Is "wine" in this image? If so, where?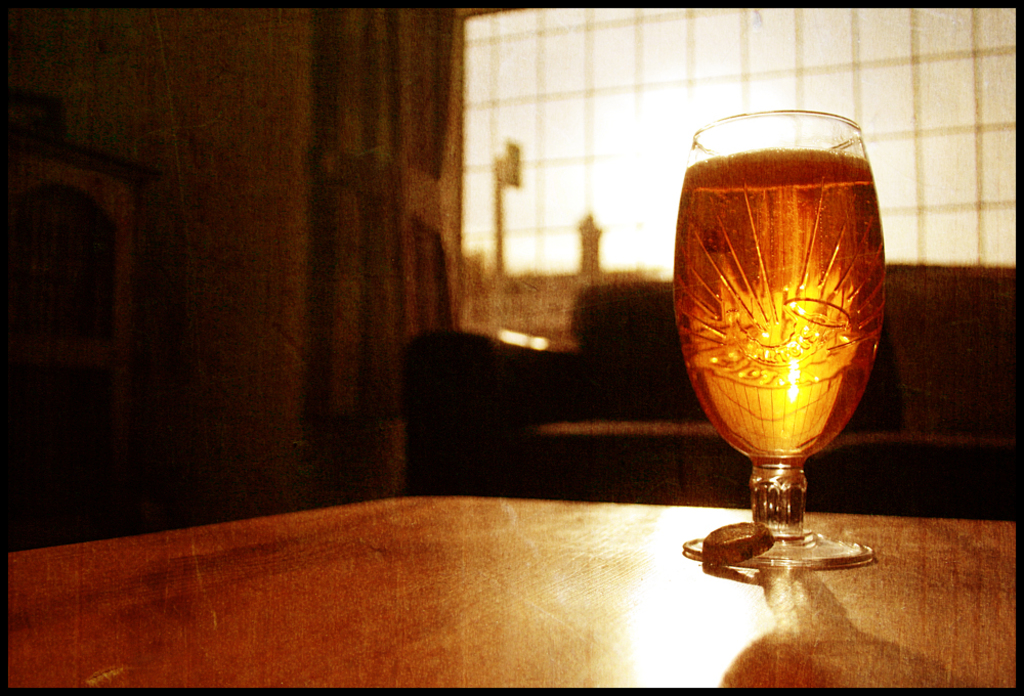
Yes, at <region>669, 145, 889, 462</region>.
